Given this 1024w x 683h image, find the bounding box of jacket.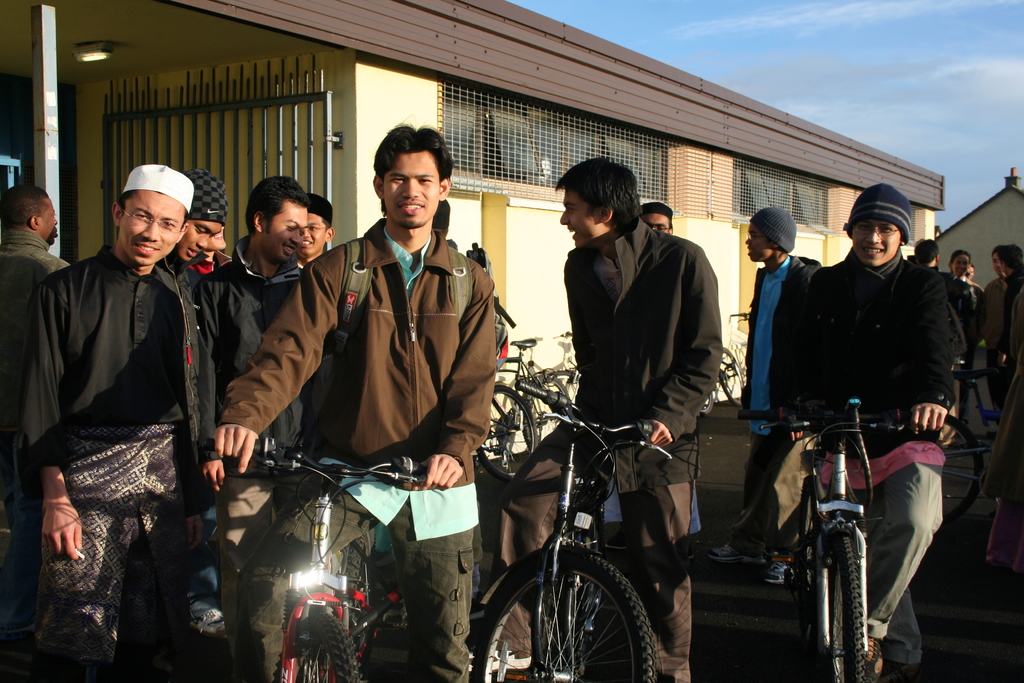
pyautogui.locateOnScreen(735, 249, 828, 415).
